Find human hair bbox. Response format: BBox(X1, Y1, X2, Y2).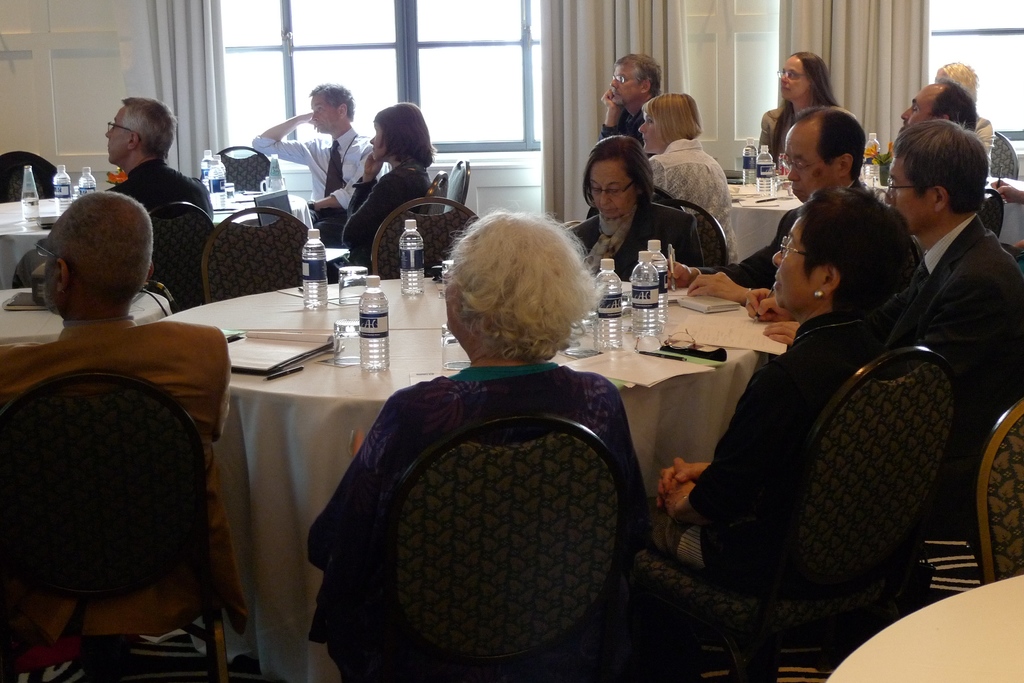
BBox(803, 184, 916, 320).
